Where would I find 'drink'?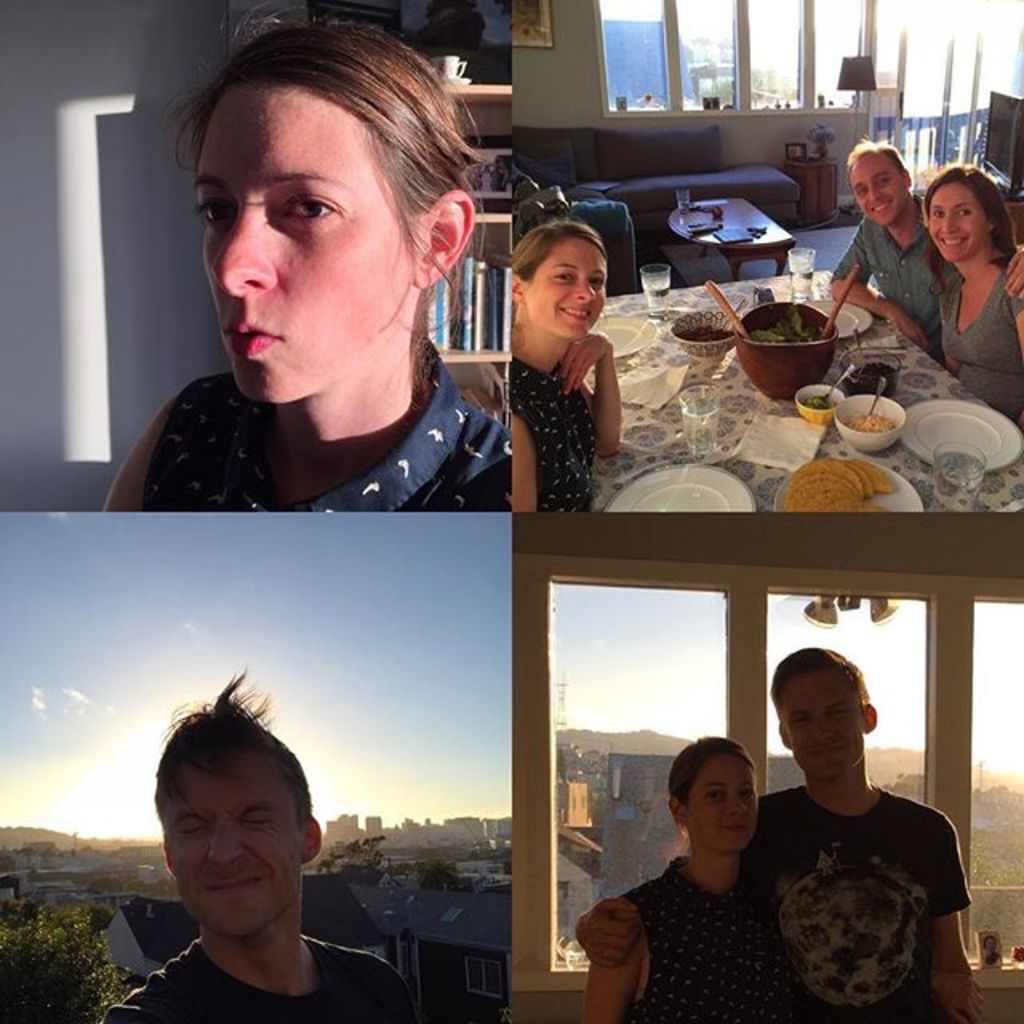
At 933:456:984:510.
